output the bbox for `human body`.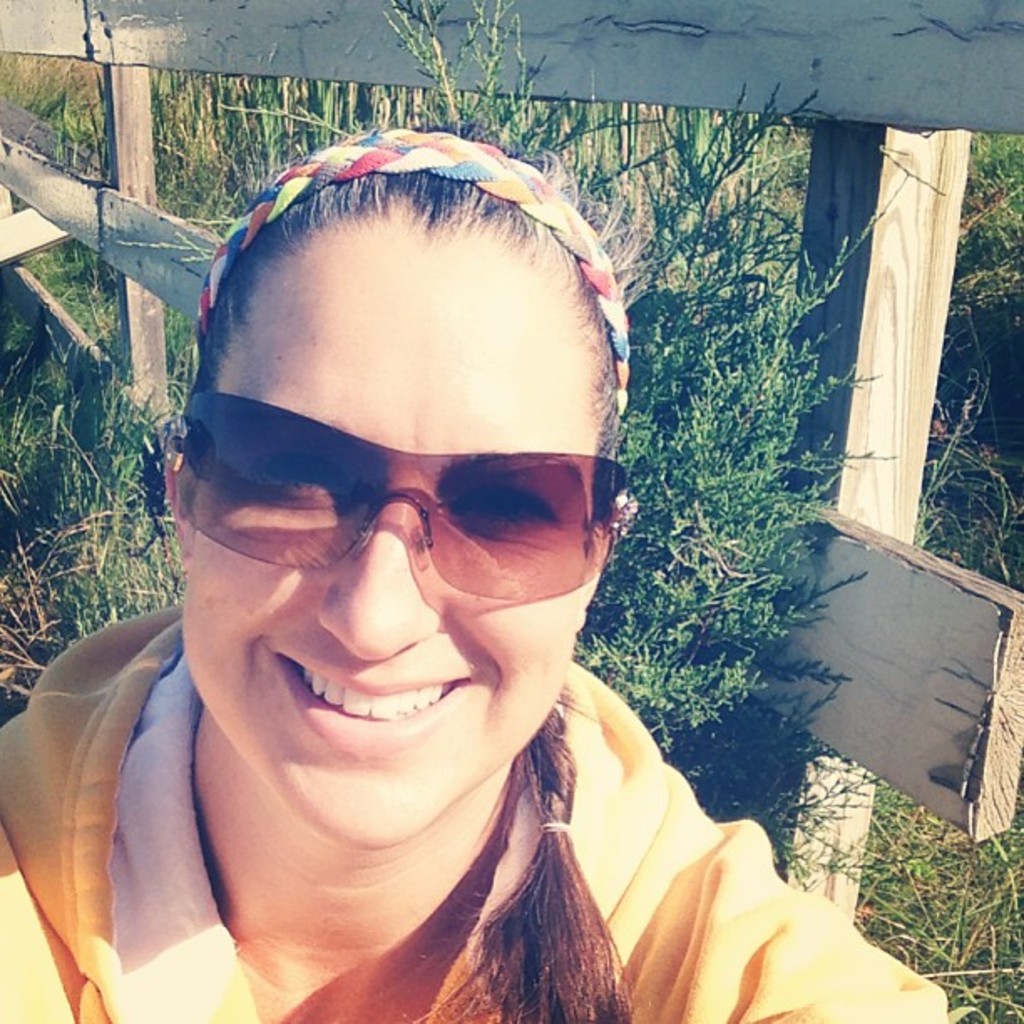
{"x1": 45, "y1": 199, "x2": 945, "y2": 1011}.
